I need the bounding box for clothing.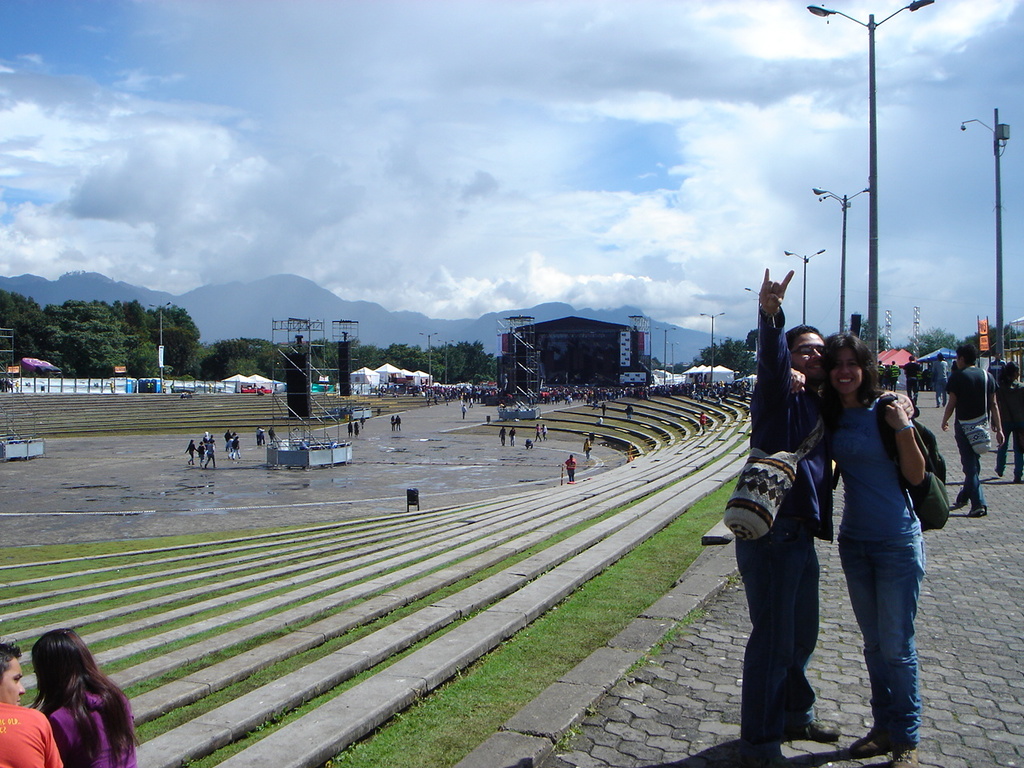
Here it is: left=887, top=362, right=901, bottom=389.
